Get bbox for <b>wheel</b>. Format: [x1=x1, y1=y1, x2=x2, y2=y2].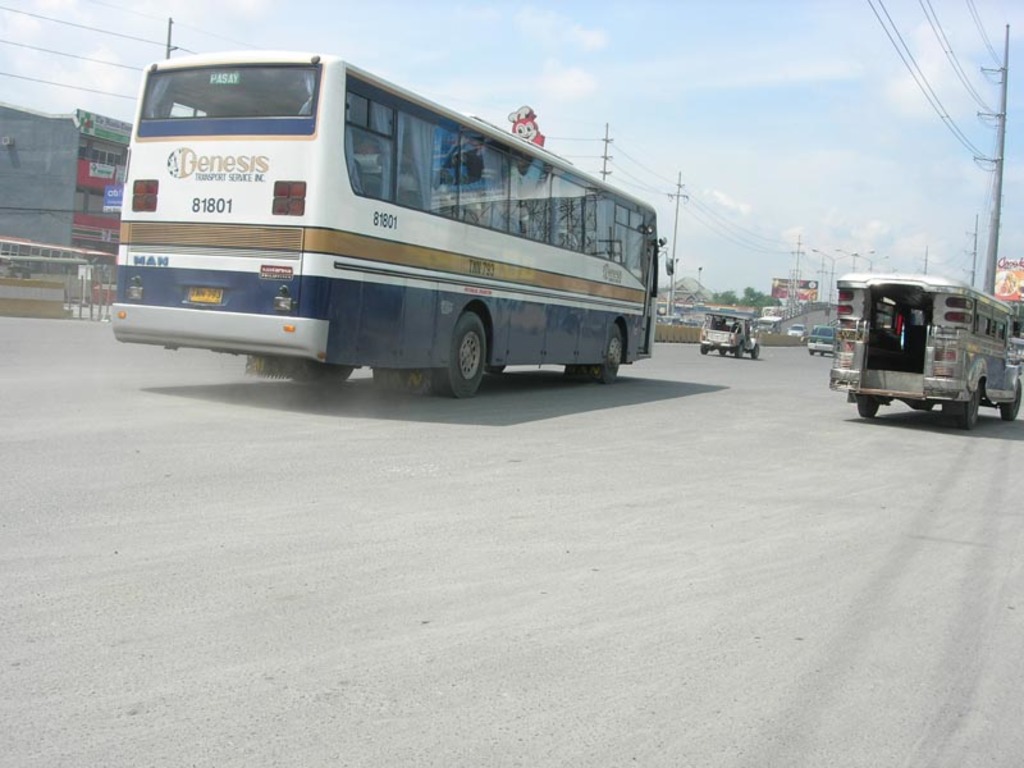
[x1=285, y1=361, x2=360, y2=392].
